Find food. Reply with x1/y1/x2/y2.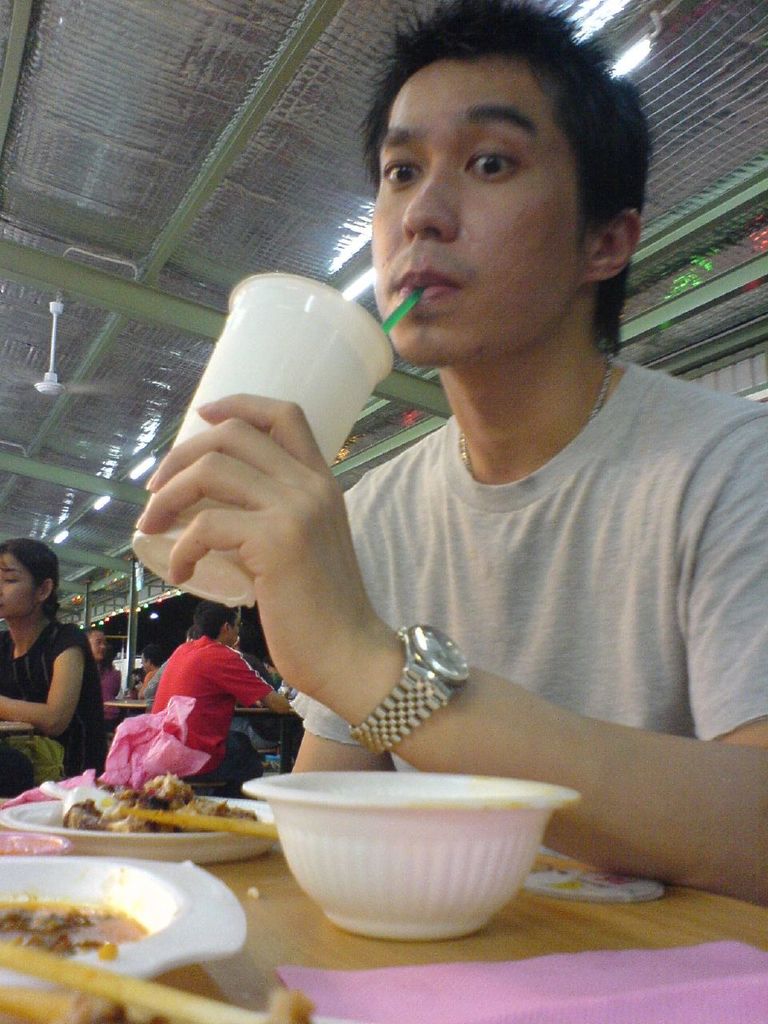
0/894/146/960.
